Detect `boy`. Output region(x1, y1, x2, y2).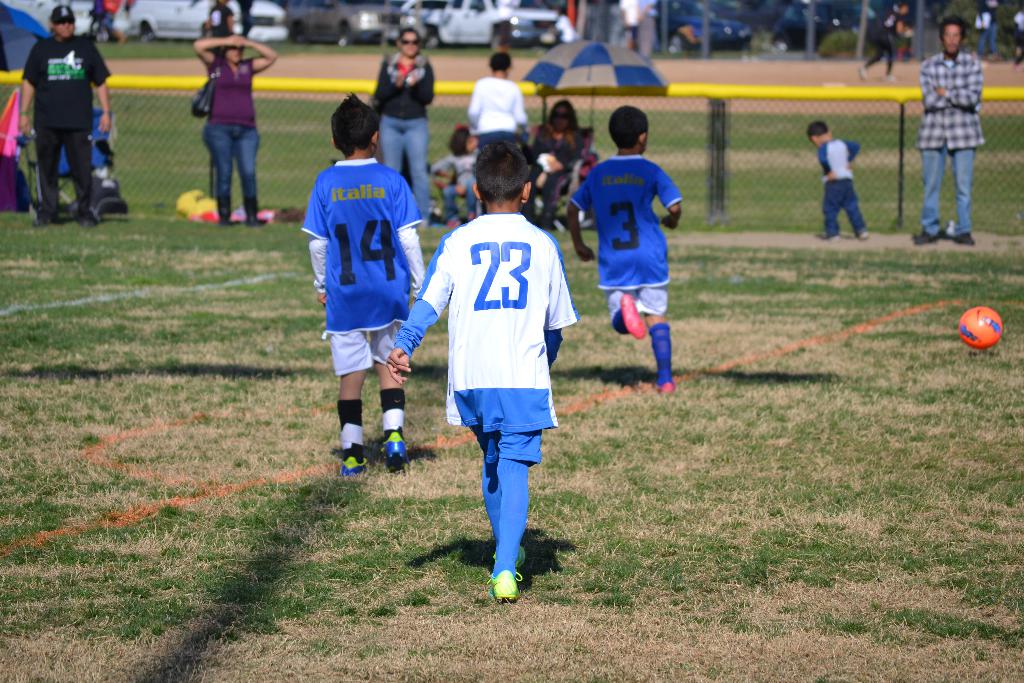
region(456, 53, 535, 222).
